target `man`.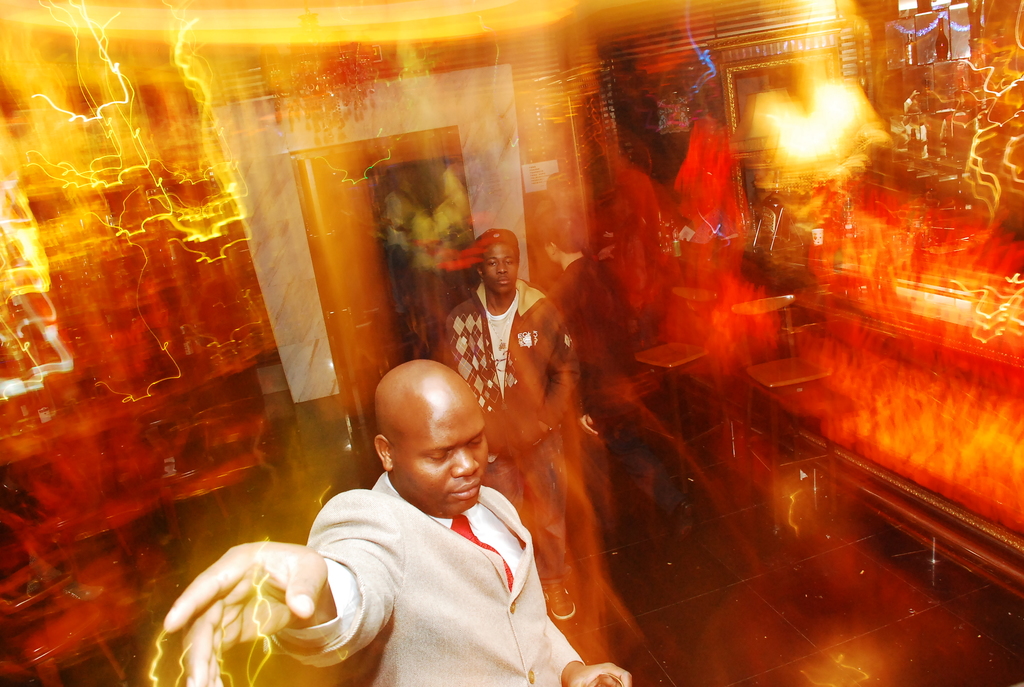
Target region: bbox=(160, 354, 635, 686).
